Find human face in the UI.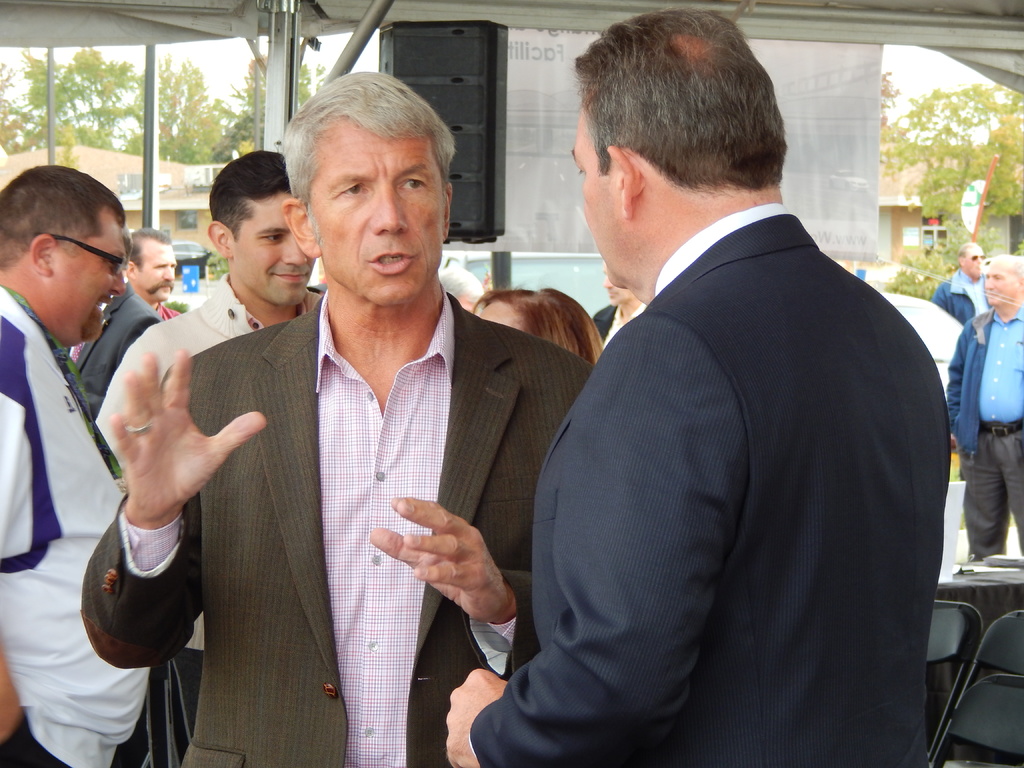
UI element at <region>573, 105, 624, 285</region>.
